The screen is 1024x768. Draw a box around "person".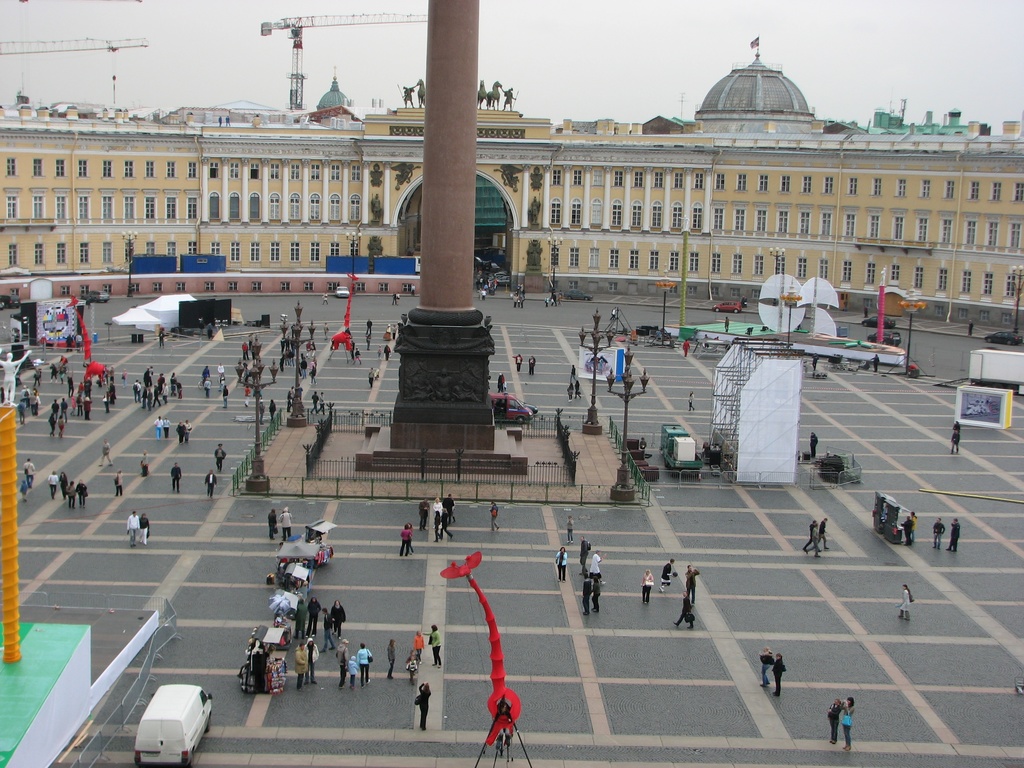
[x1=293, y1=638, x2=301, y2=689].
